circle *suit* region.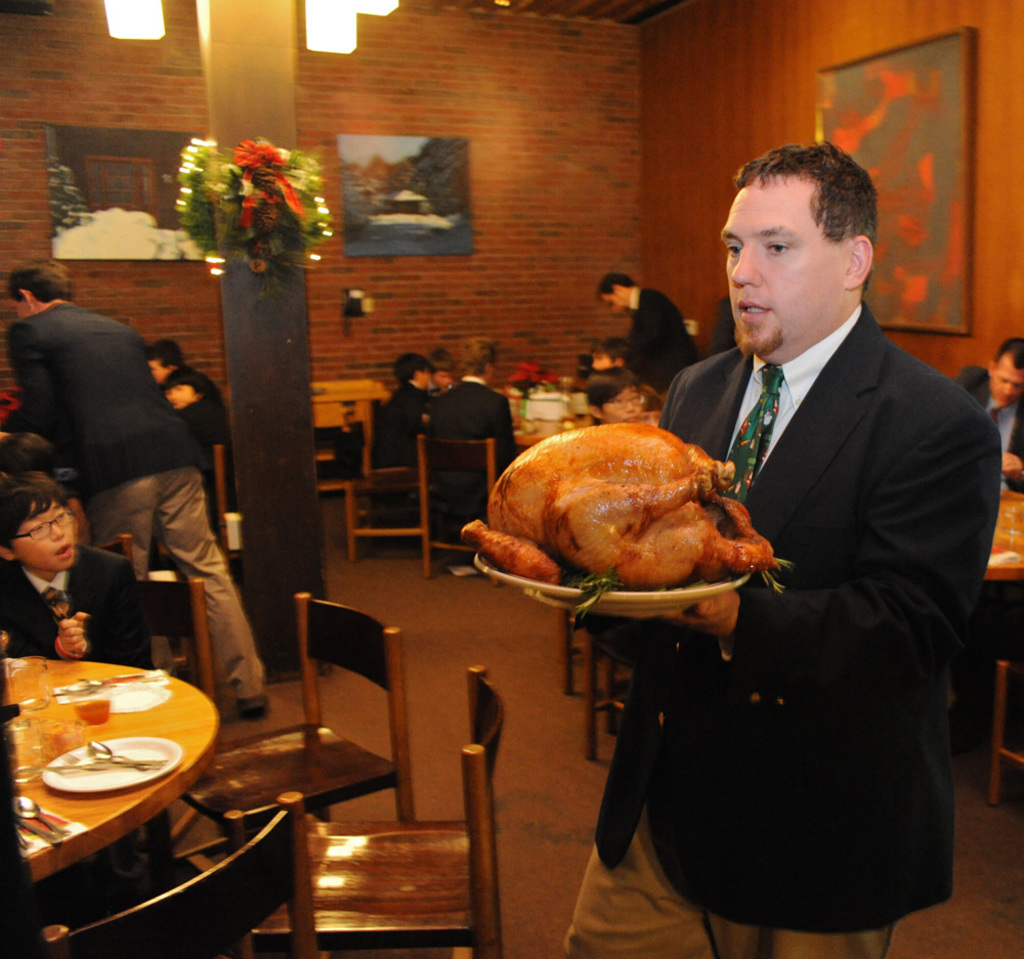
Region: left=0, top=546, right=155, bottom=667.
